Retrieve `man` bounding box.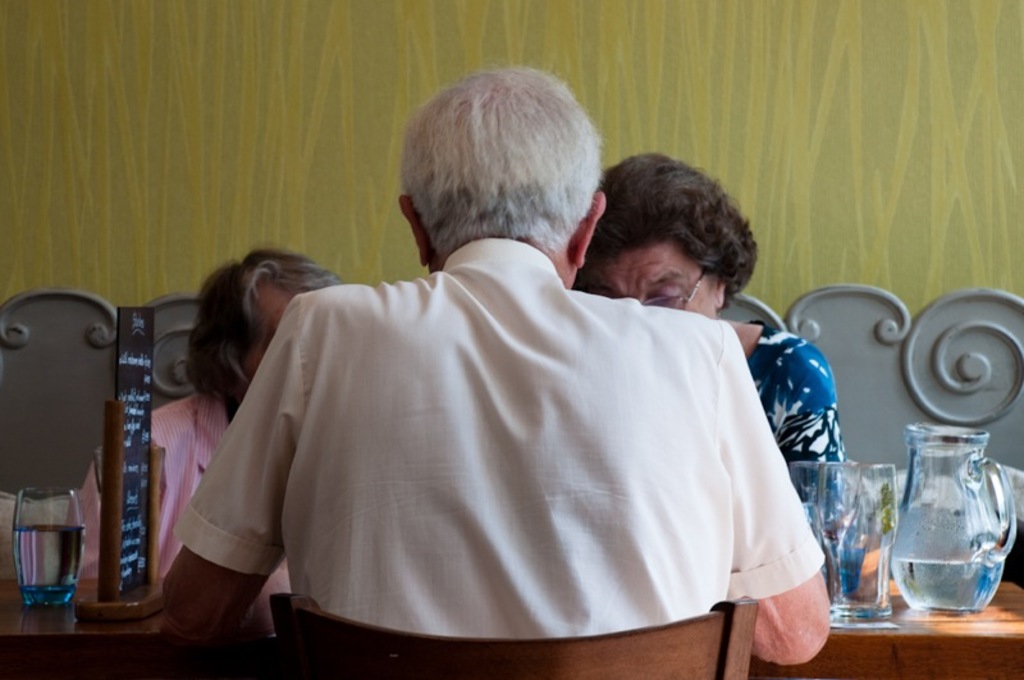
Bounding box: bbox(164, 88, 852, 666).
